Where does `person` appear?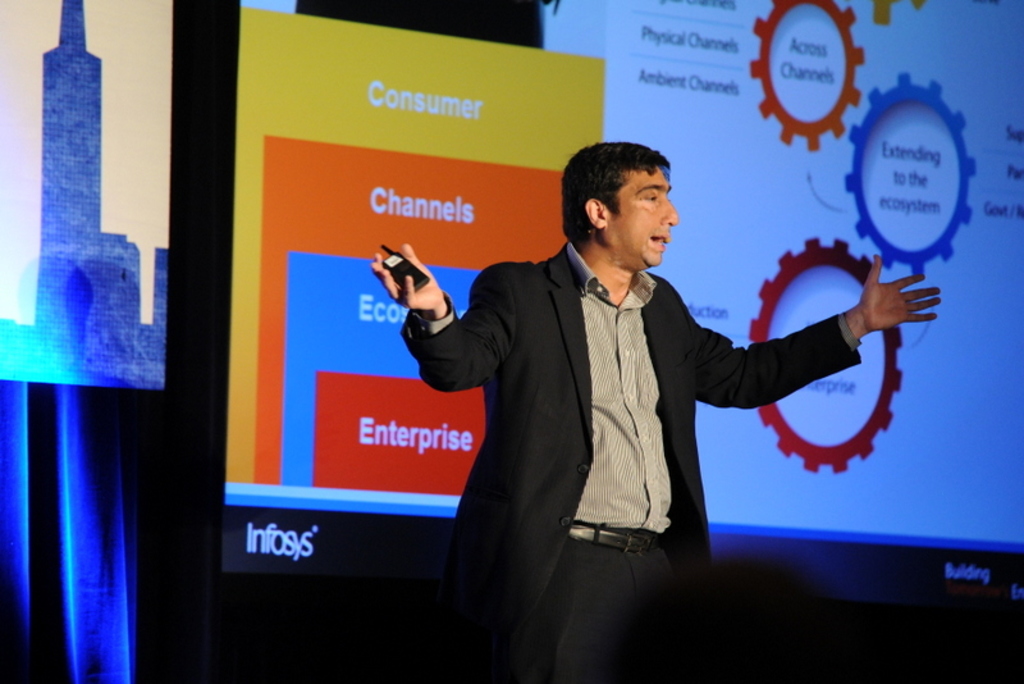
Appears at pyautogui.locateOnScreen(429, 168, 877, 619).
